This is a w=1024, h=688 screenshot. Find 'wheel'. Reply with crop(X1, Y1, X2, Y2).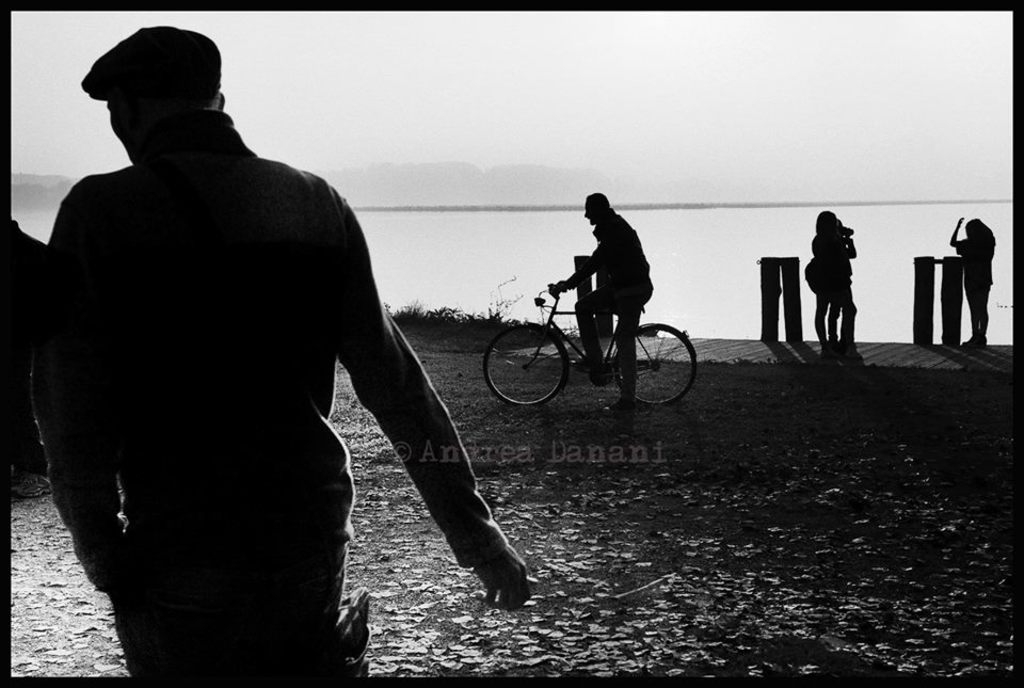
crop(630, 305, 694, 405).
